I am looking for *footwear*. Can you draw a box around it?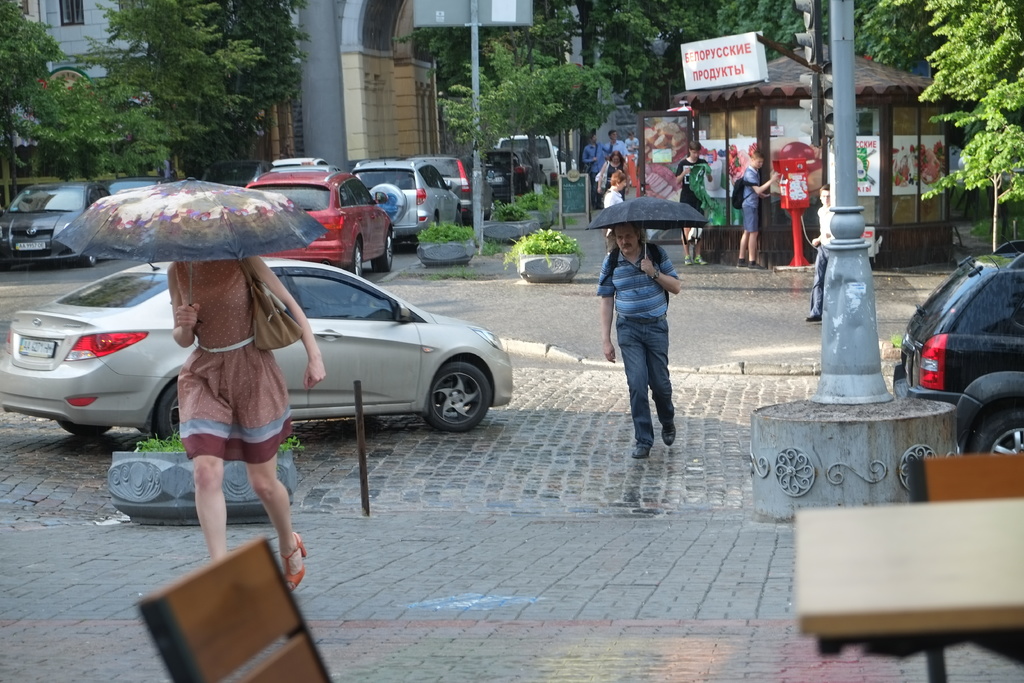
Sure, the bounding box is box(740, 259, 764, 270).
